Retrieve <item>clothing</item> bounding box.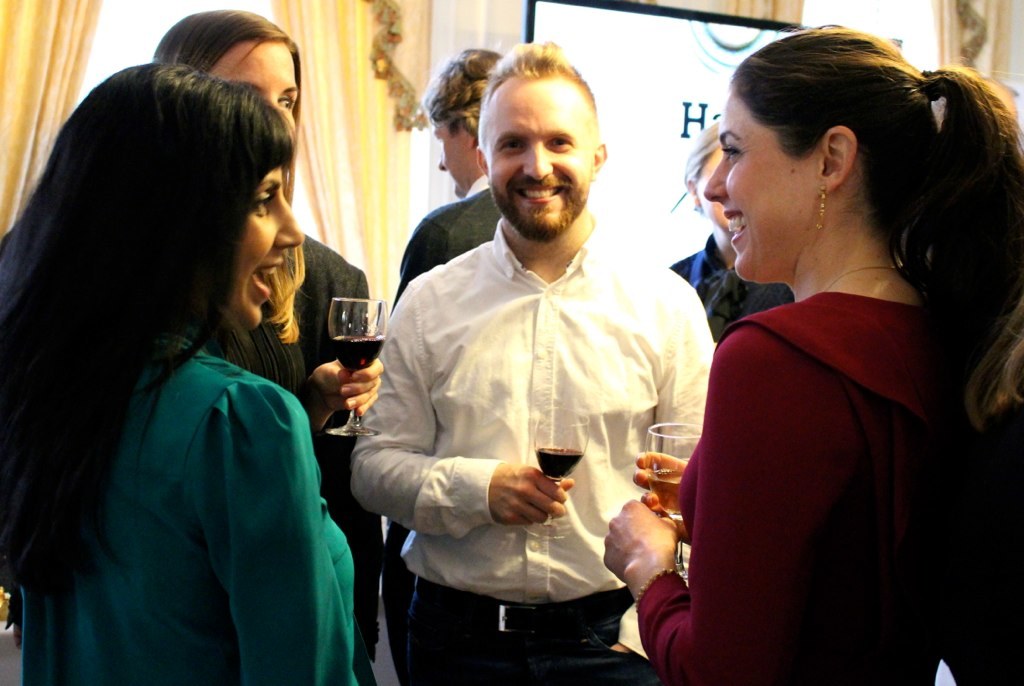
Bounding box: bbox=(686, 293, 1013, 680).
